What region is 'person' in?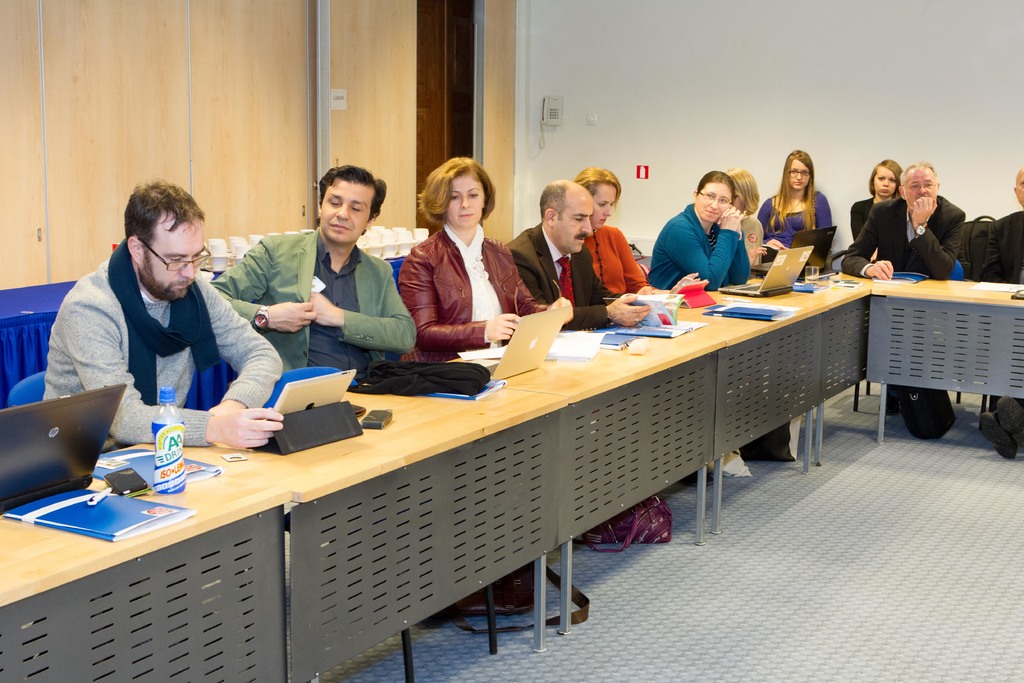
(568,168,658,350).
